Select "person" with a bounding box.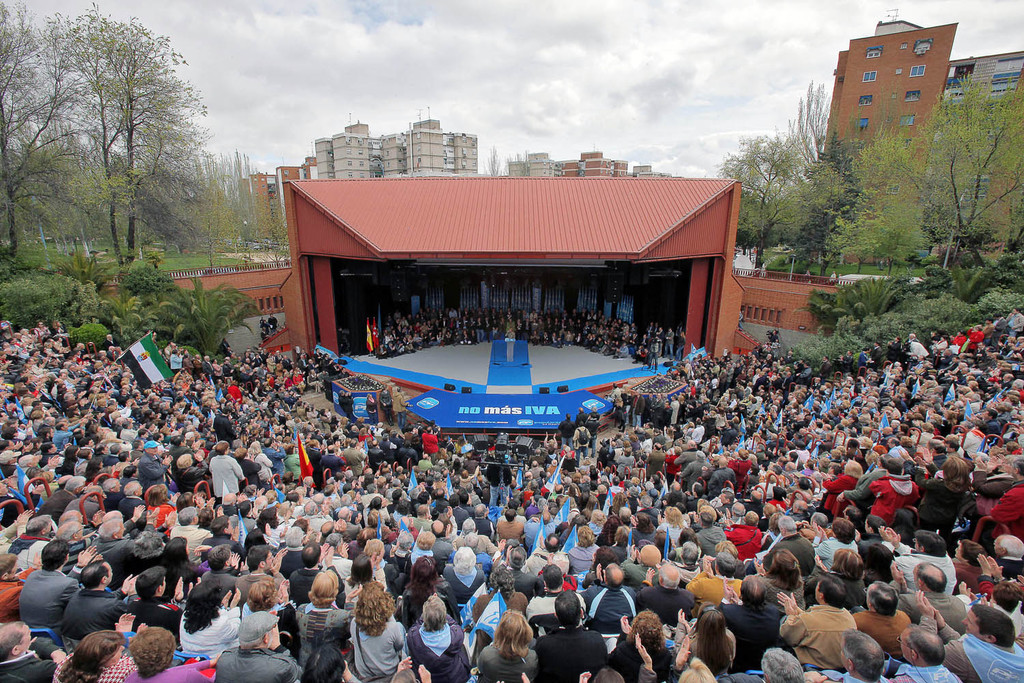
pyautogui.locateOnScreen(532, 585, 605, 682).
